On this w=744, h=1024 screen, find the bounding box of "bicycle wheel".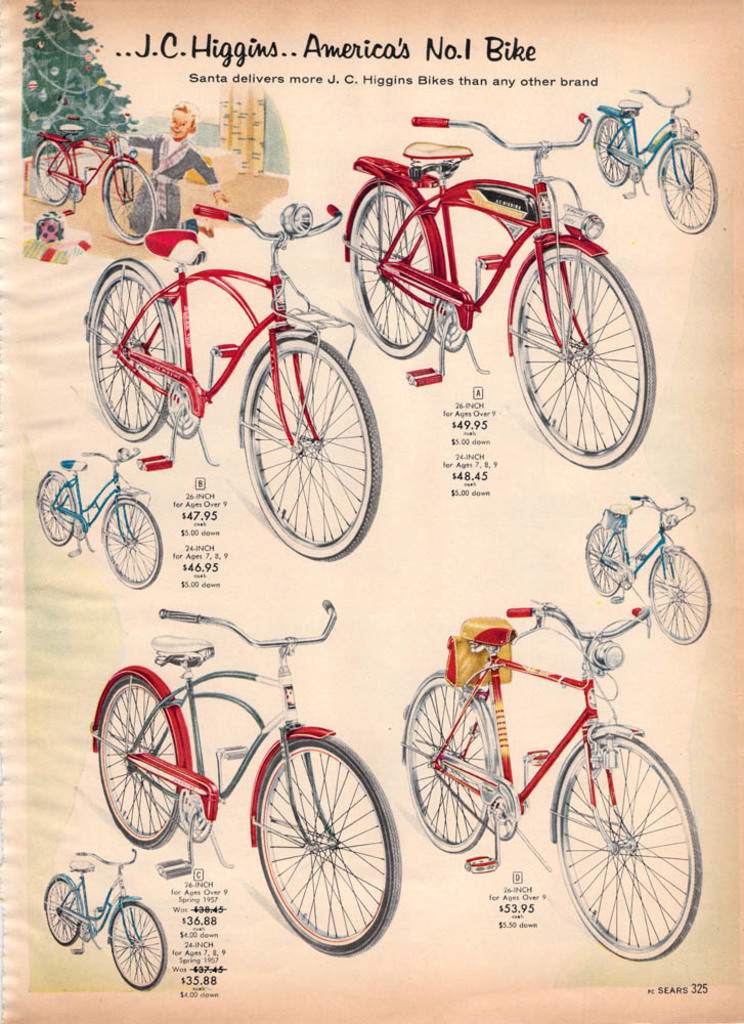
Bounding box: <box>647,542,712,648</box>.
